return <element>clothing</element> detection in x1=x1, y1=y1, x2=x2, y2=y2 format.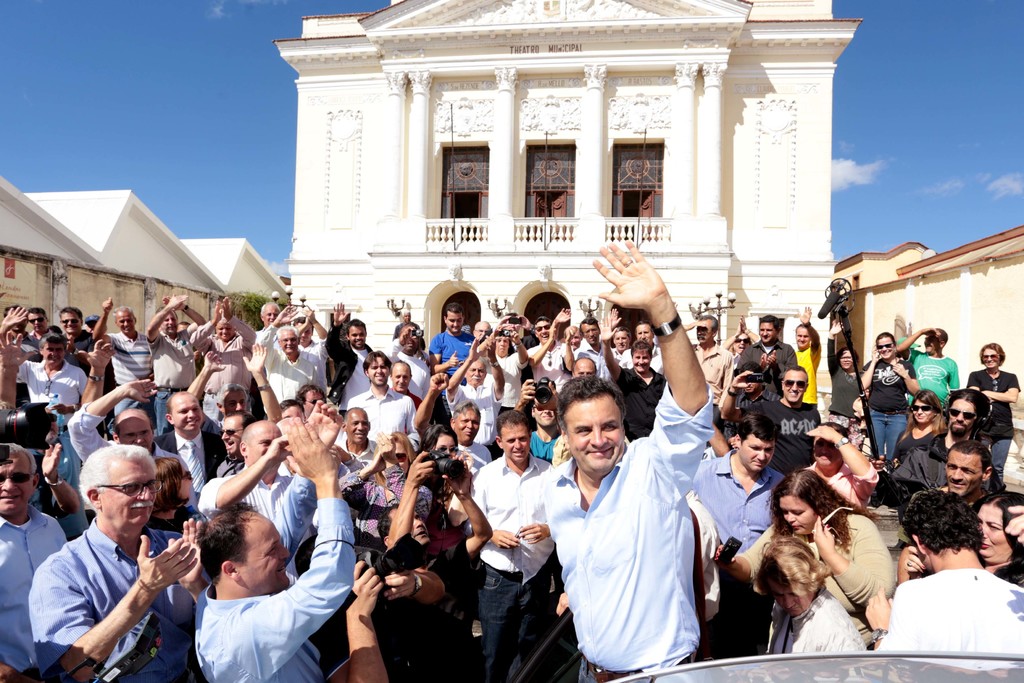
x1=890, y1=432, x2=947, y2=461.
